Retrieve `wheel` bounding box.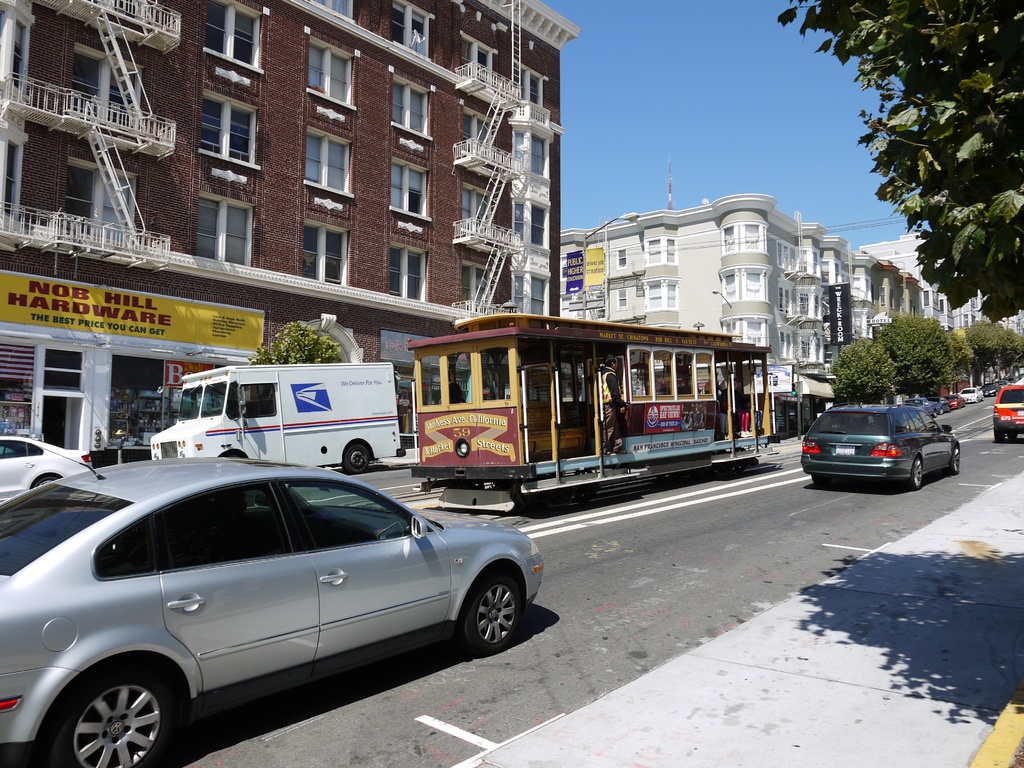
Bounding box: 993 428 1004 443.
